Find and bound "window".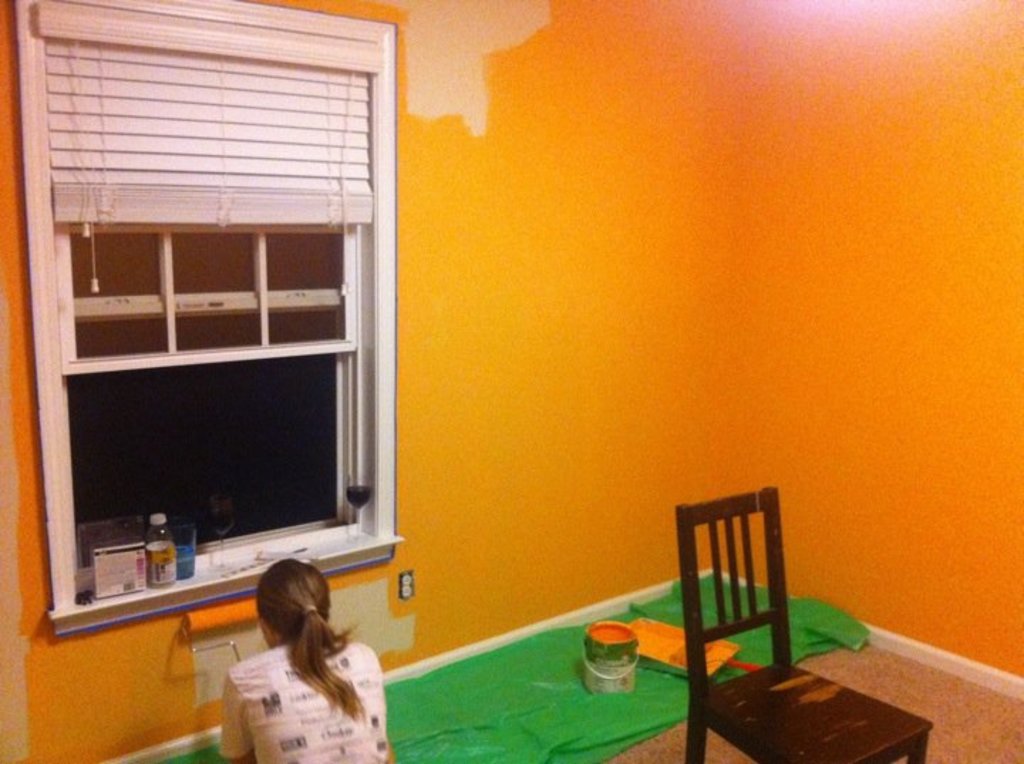
Bound: 20, 53, 418, 647.
